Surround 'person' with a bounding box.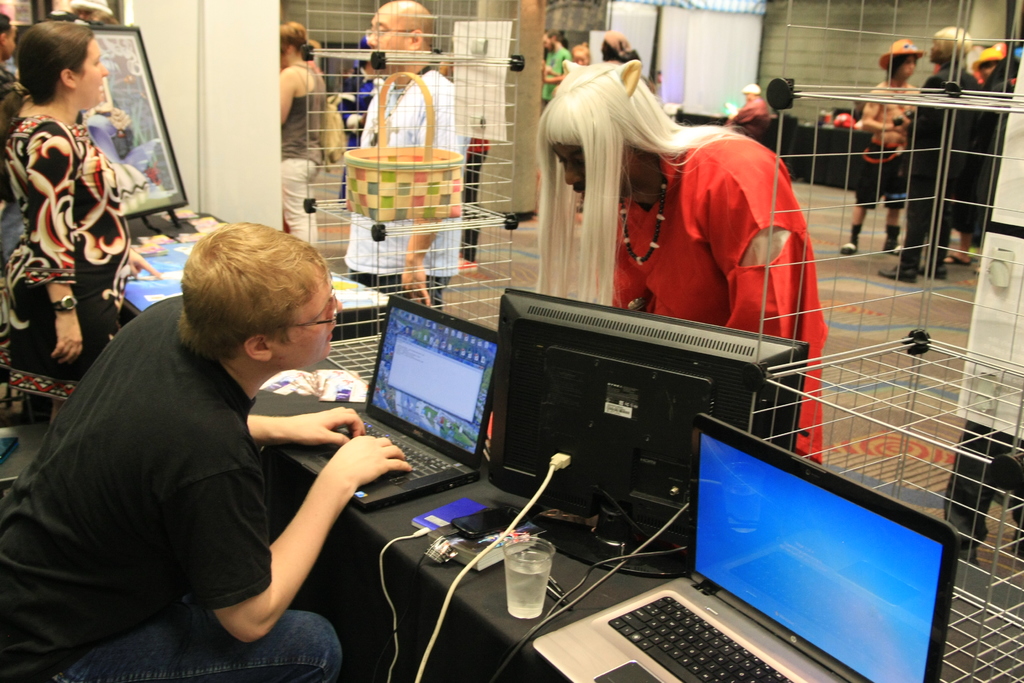
region(716, 80, 781, 147).
